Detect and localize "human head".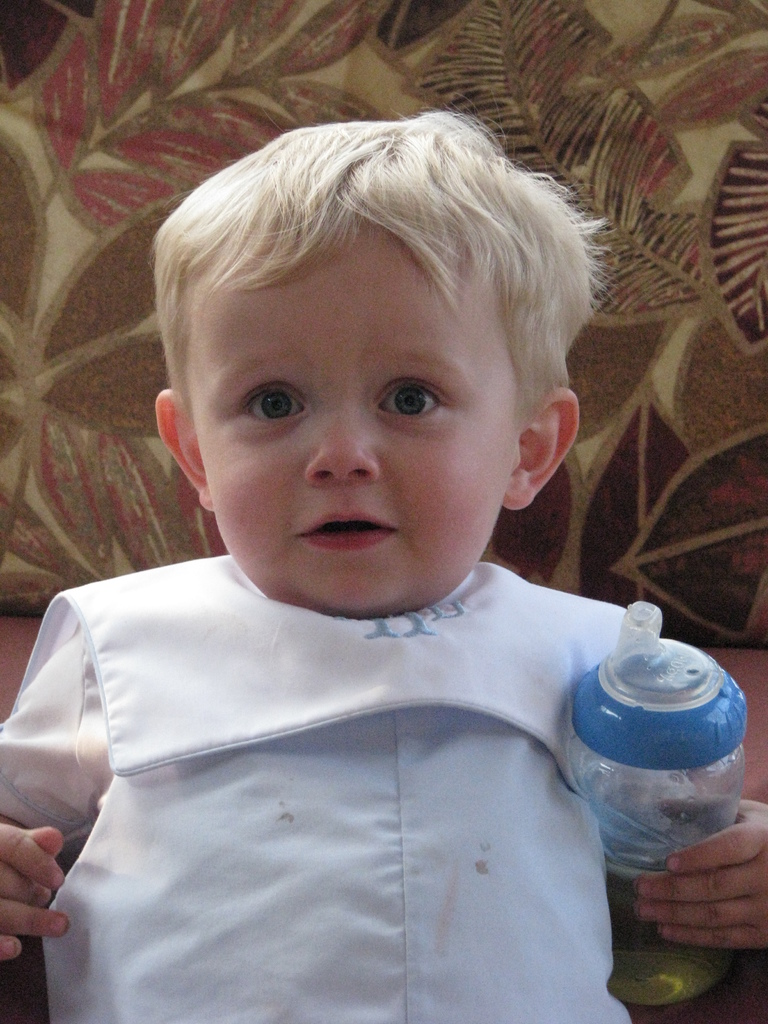
Localized at {"left": 139, "top": 93, "right": 604, "bottom": 611}.
